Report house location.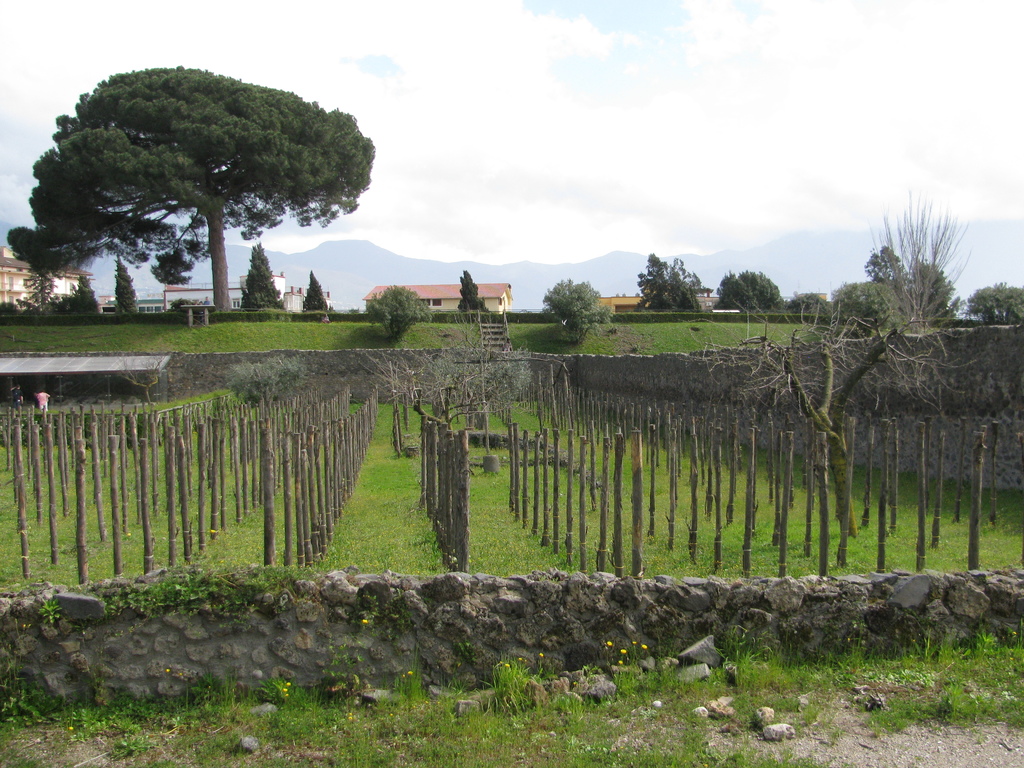
Report: 101,271,288,312.
